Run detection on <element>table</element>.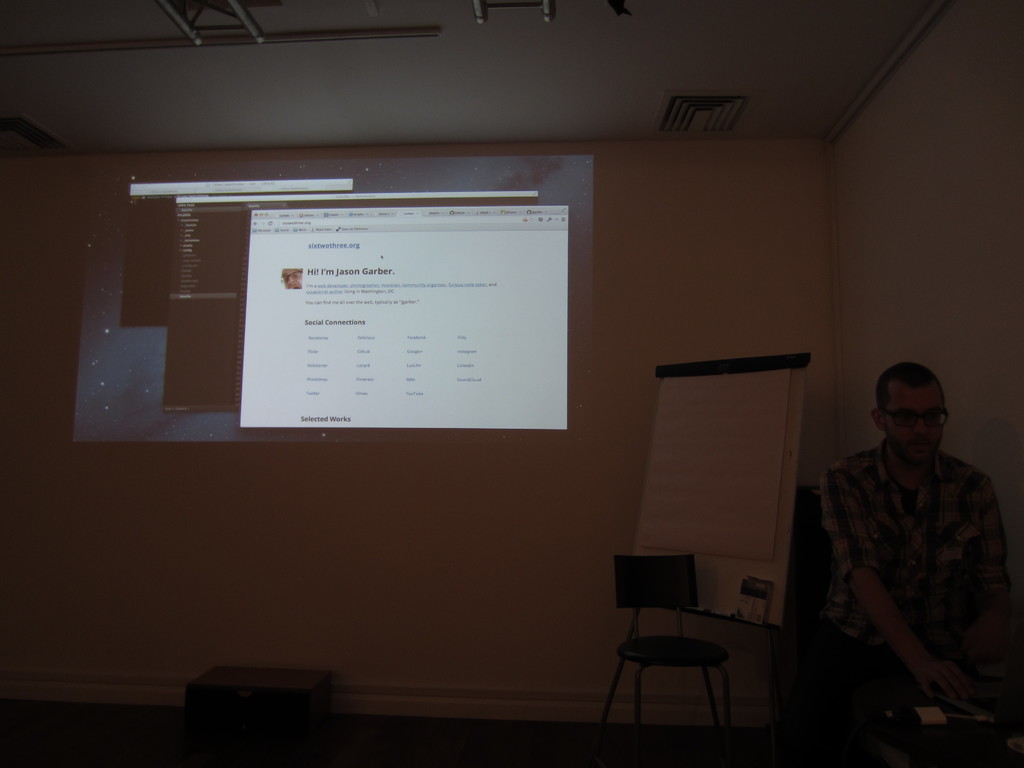
Result: rect(187, 667, 346, 720).
